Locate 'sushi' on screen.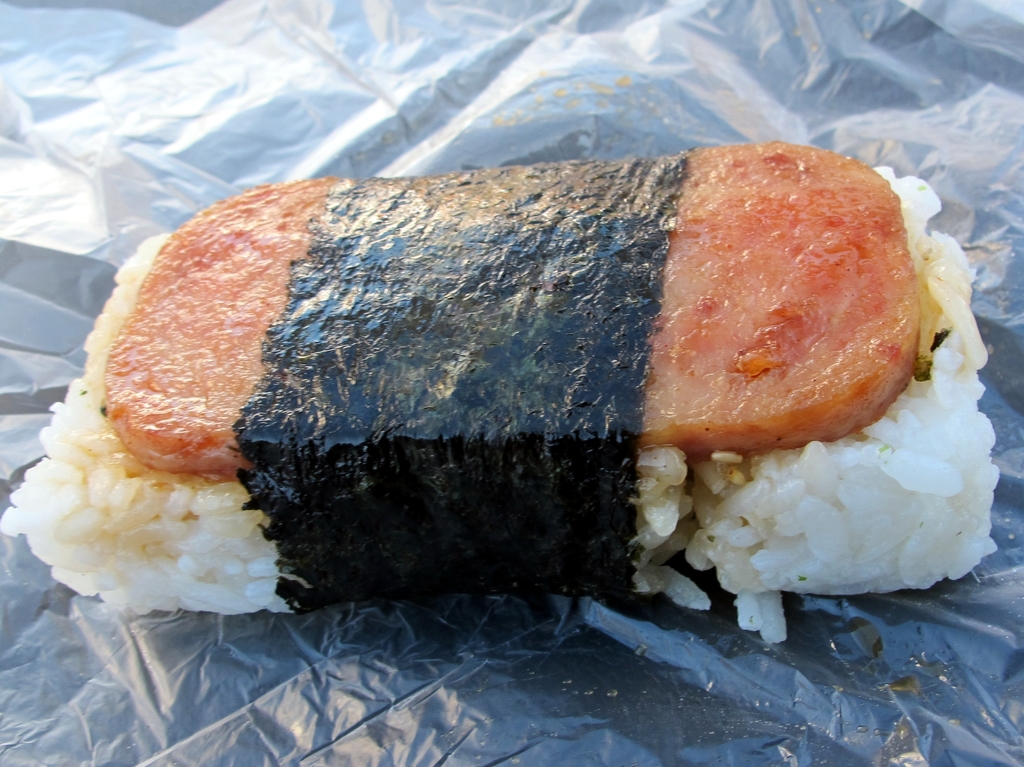
On screen at 63 140 945 661.
